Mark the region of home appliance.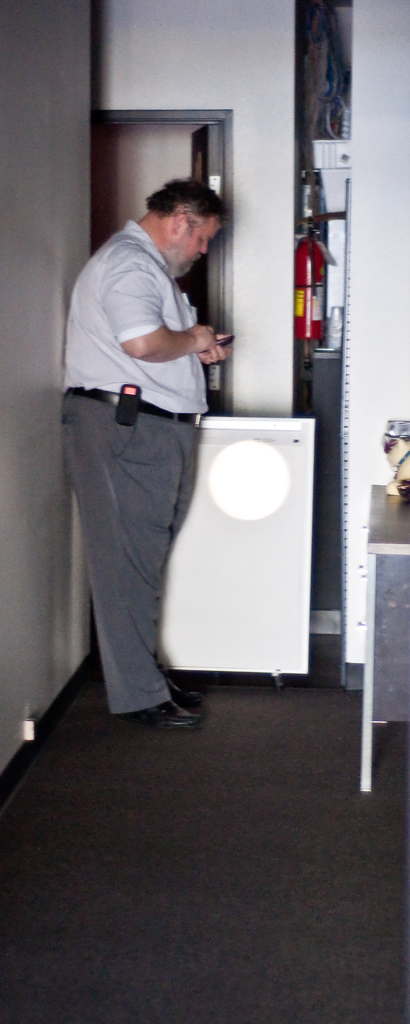
Region: [160, 370, 329, 694].
